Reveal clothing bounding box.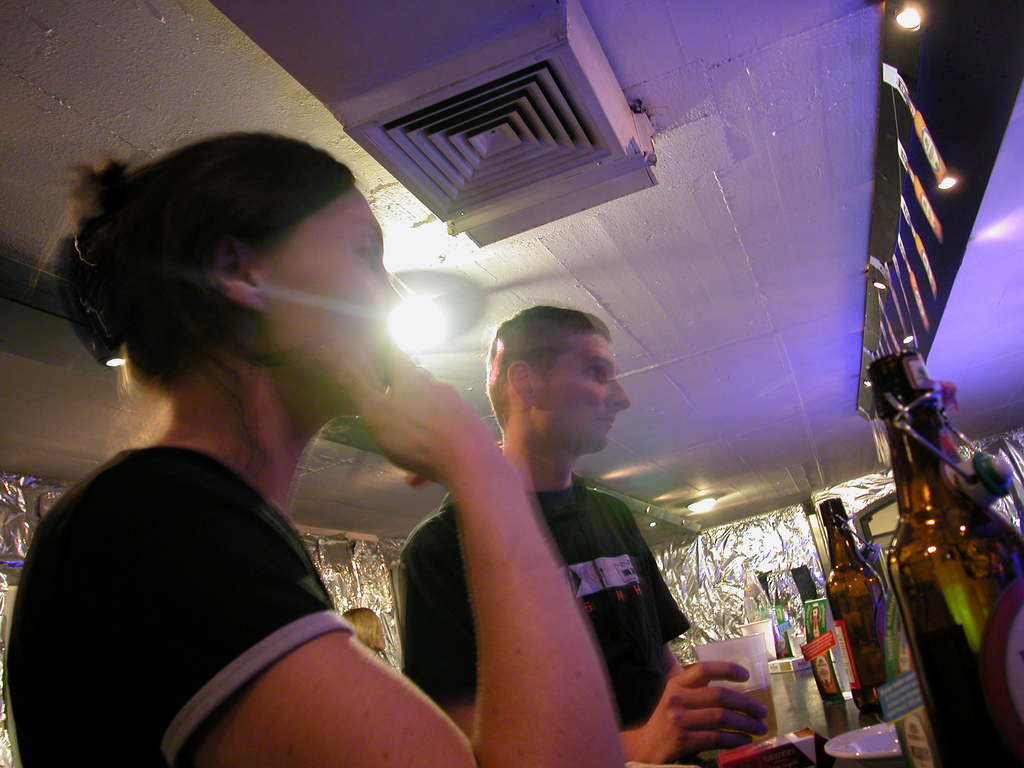
Revealed: box=[404, 491, 687, 767].
